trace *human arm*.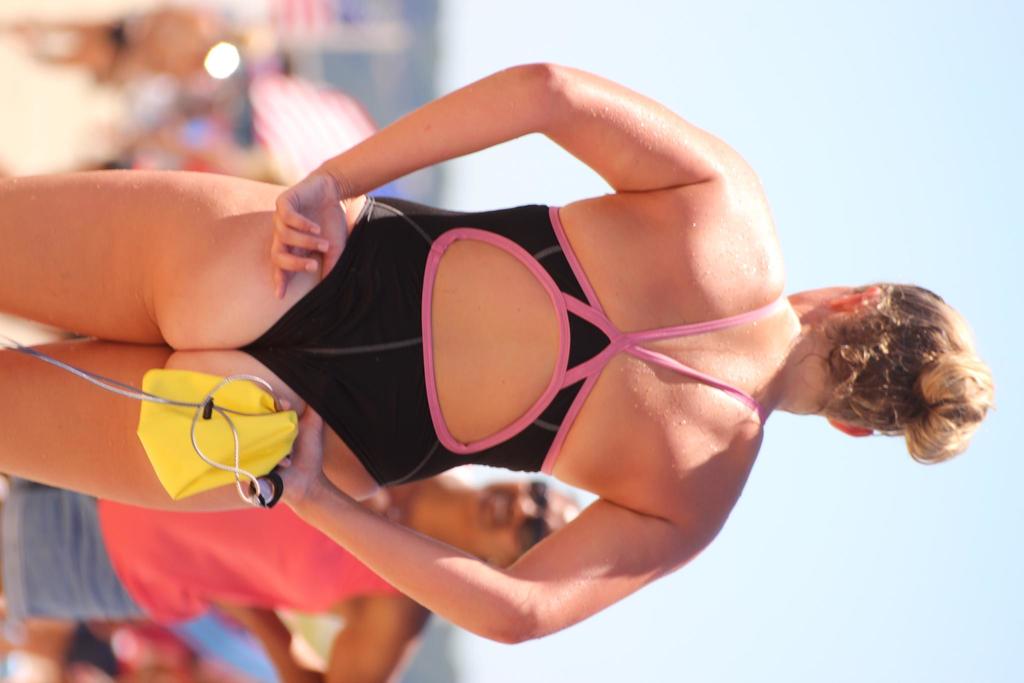
Traced to bbox(273, 44, 730, 293).
